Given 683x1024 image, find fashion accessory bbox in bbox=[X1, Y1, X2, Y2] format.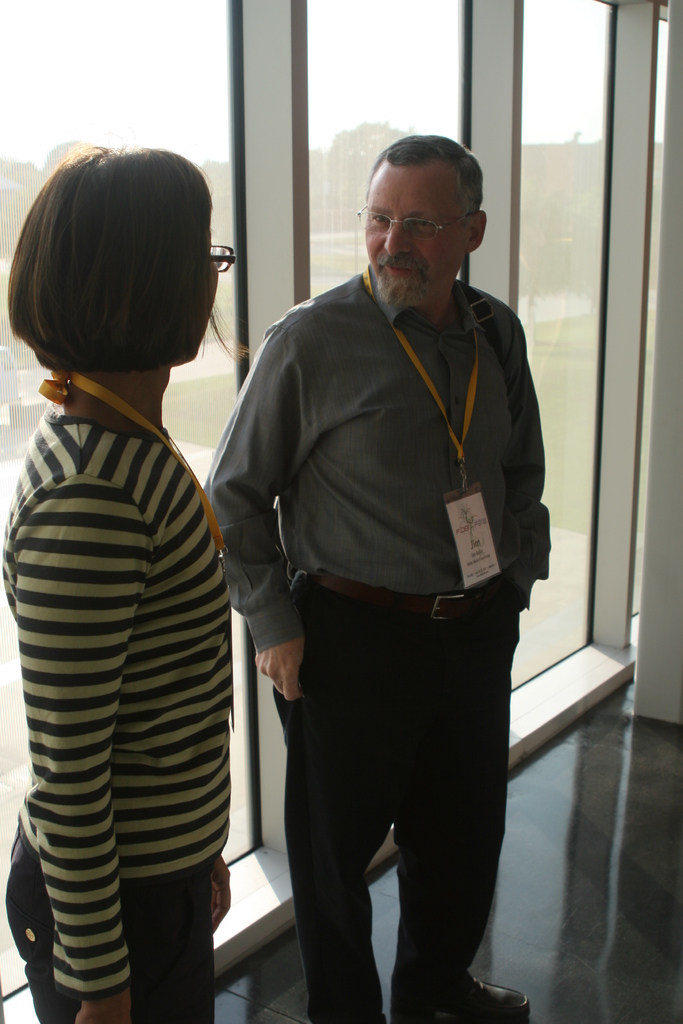
bbox=[355, 206, 467, 244].
